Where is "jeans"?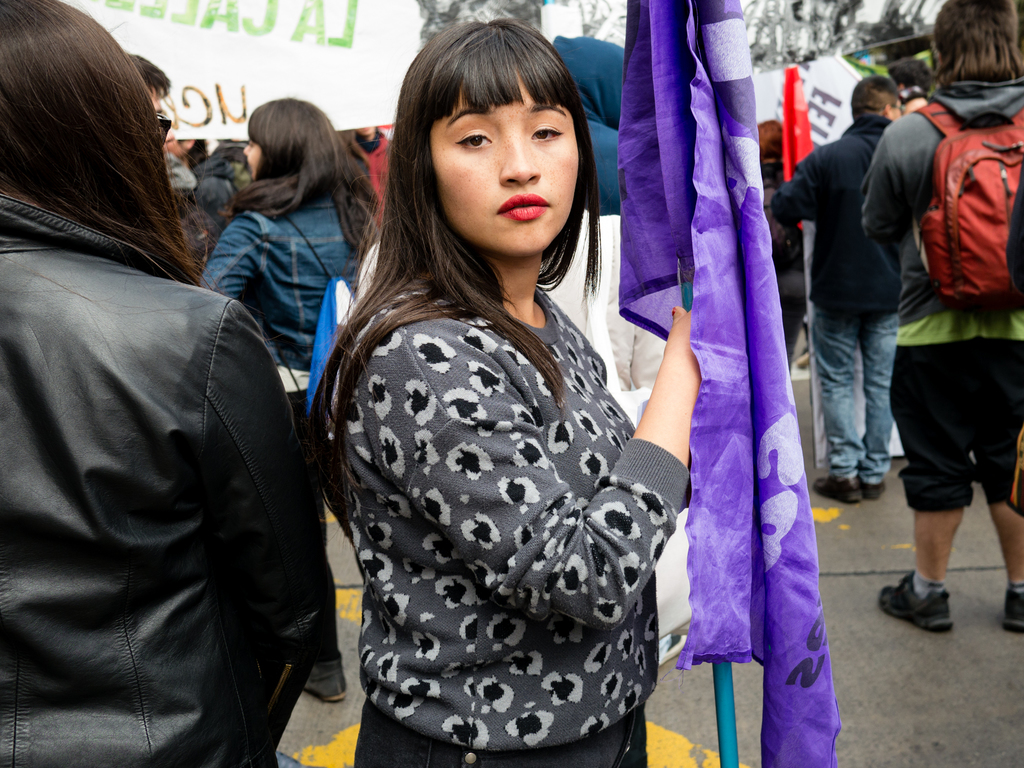
280/387/351/693.
